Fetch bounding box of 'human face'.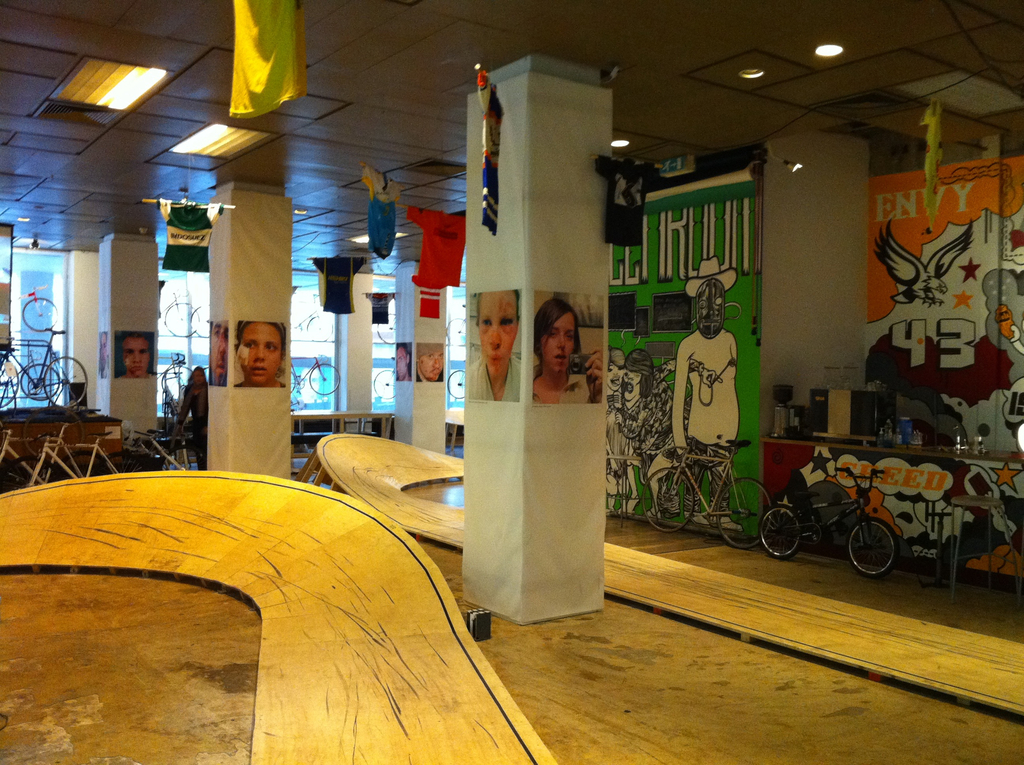
Bbox: bbox=(123, 339, 148, 377).
